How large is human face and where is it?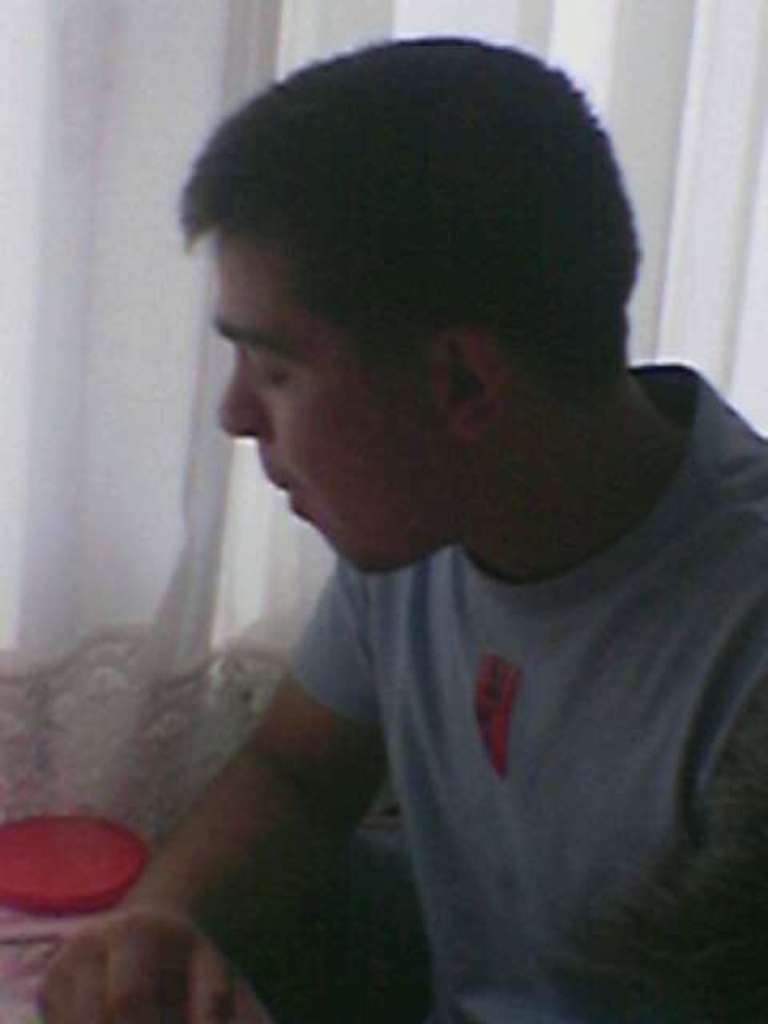
Bounding box: bbox=[227, 242, 491, 589].
